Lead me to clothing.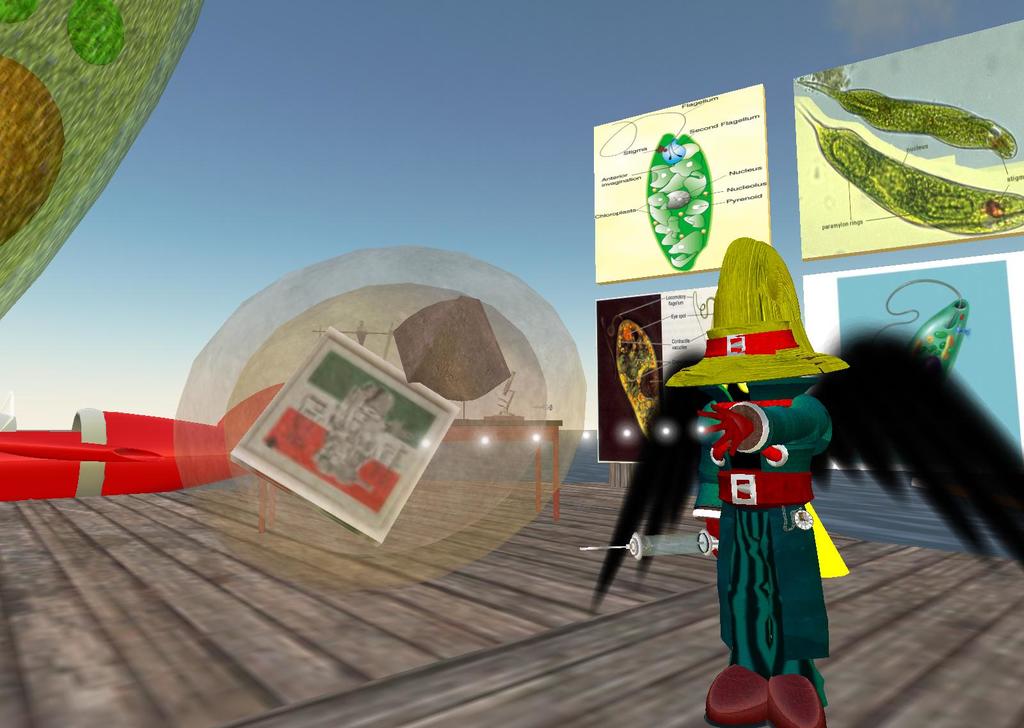
Lead to l=692, t=335, r=840, b=674.
